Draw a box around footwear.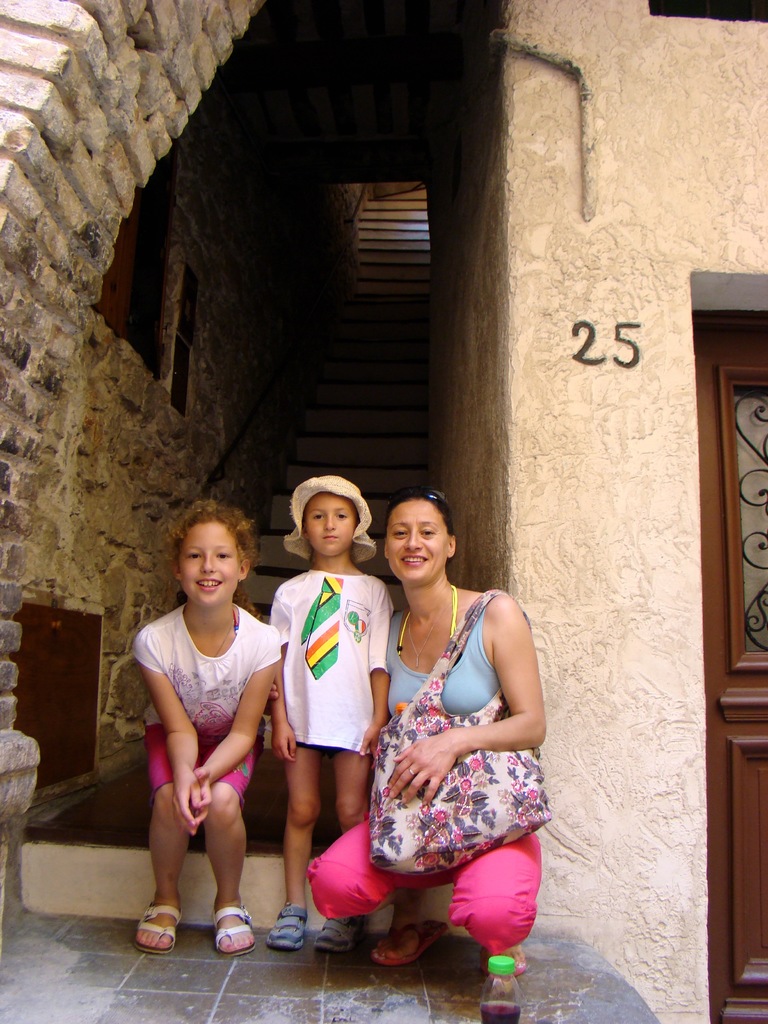
left=270, top=903, right=308, bottom=952.
